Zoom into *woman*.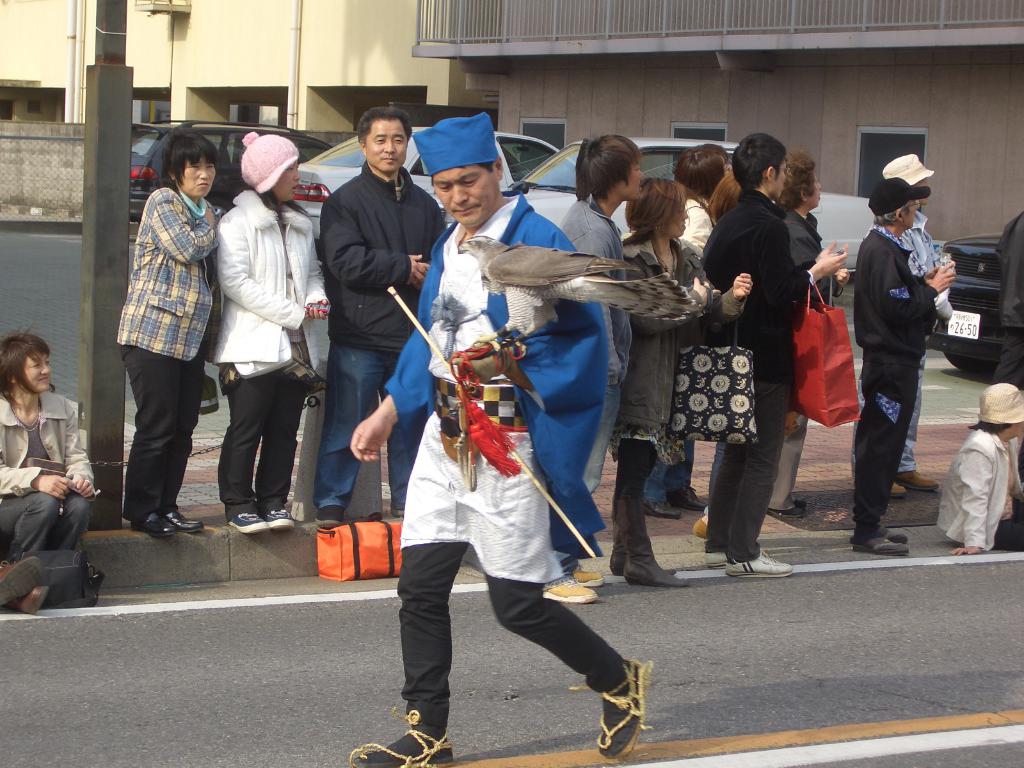
Zoom target: detection(116, 135, 225, 540).
